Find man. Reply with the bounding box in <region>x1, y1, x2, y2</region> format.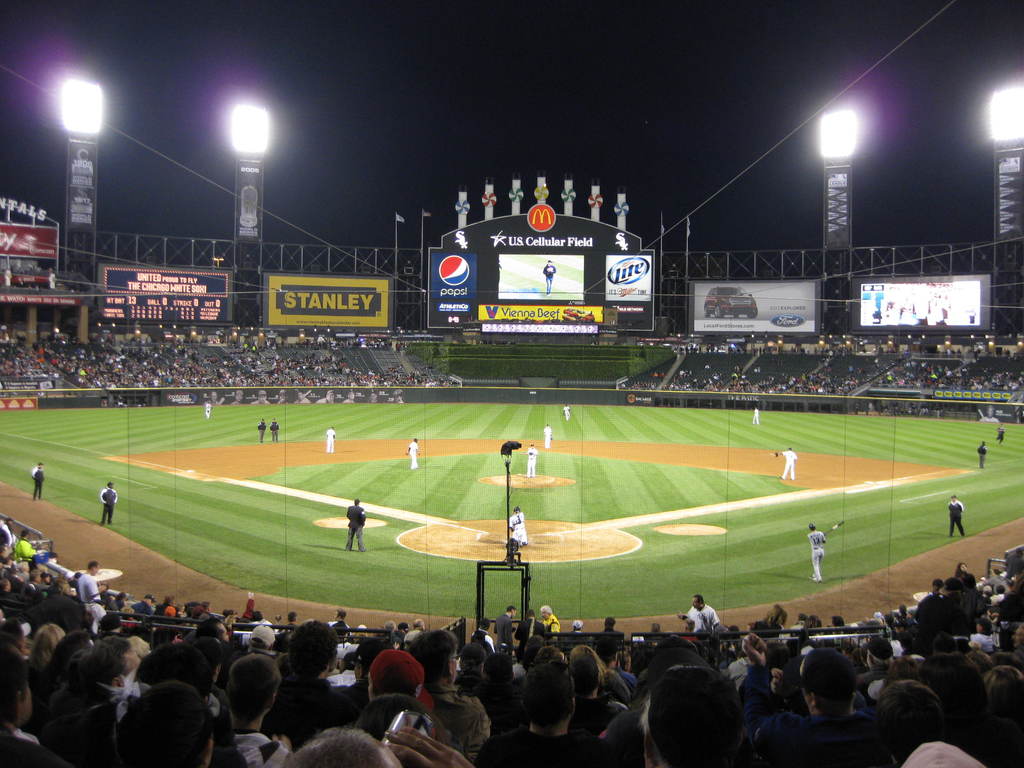
<region>810, 524, 828, 580</region>.
